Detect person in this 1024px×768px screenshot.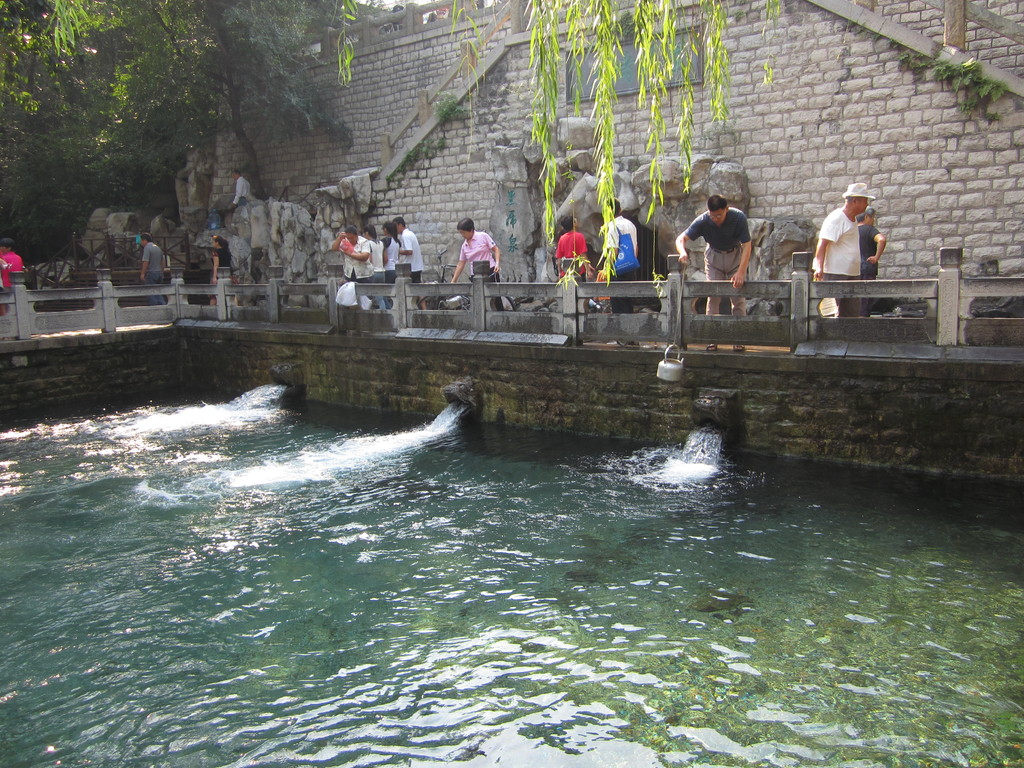
Detection: 401/213/421/291.
